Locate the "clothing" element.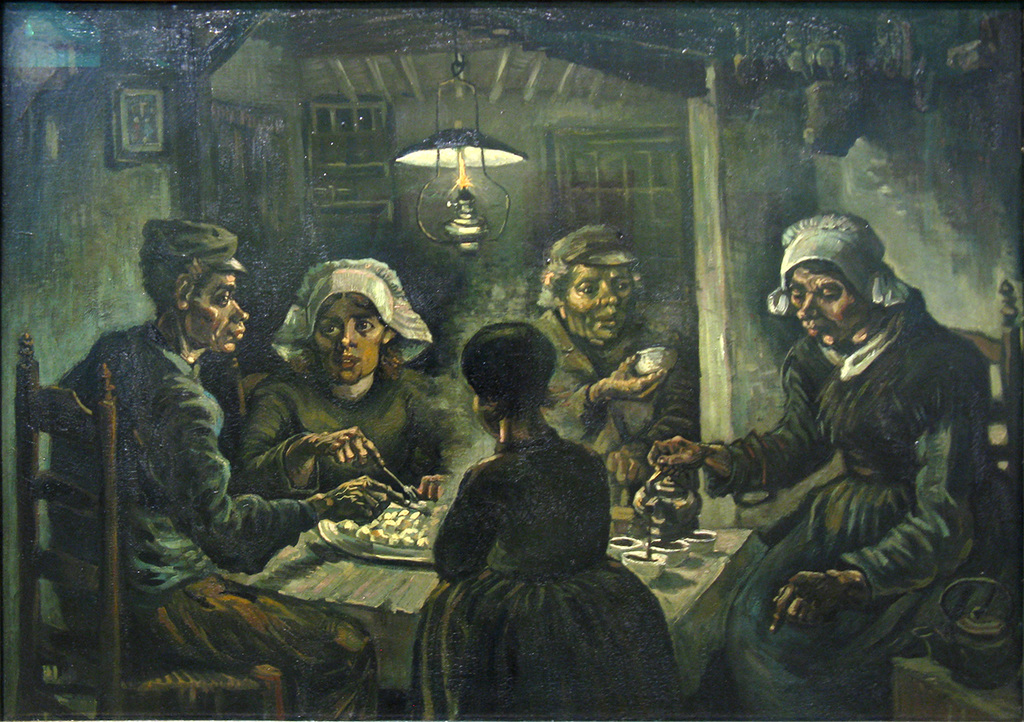
Element bbox: (left=531, top=301, right=694, bottom=469).
